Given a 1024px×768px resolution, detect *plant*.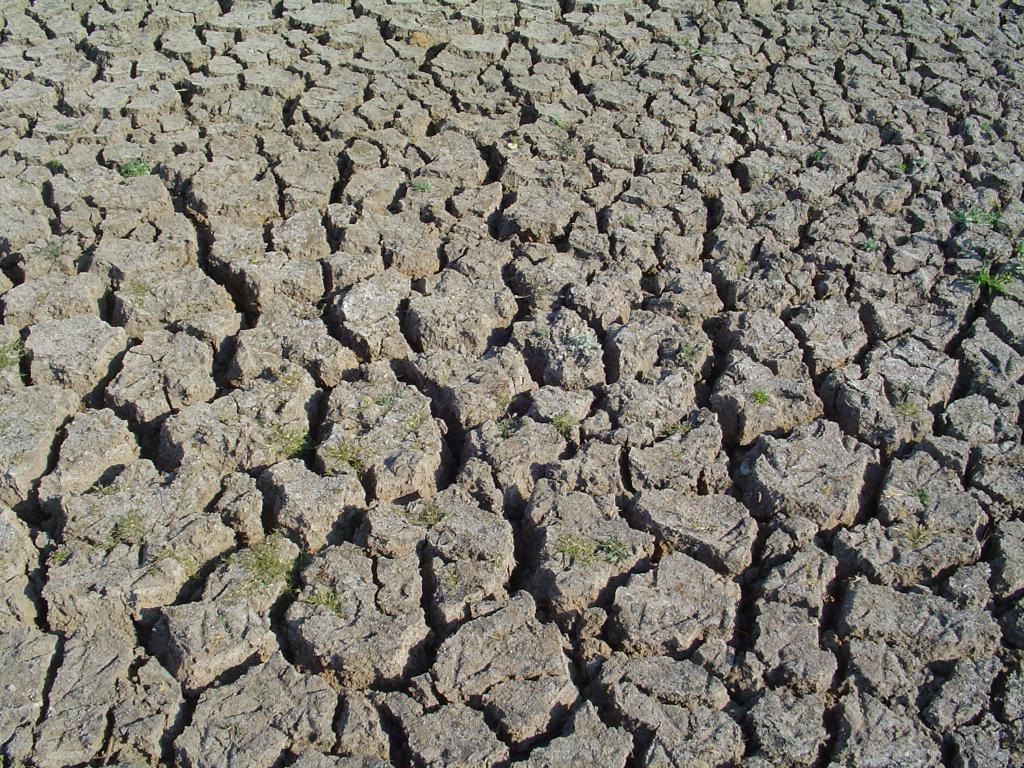
pyautogui.locateOnScreen(600, 534, 632, 568).
